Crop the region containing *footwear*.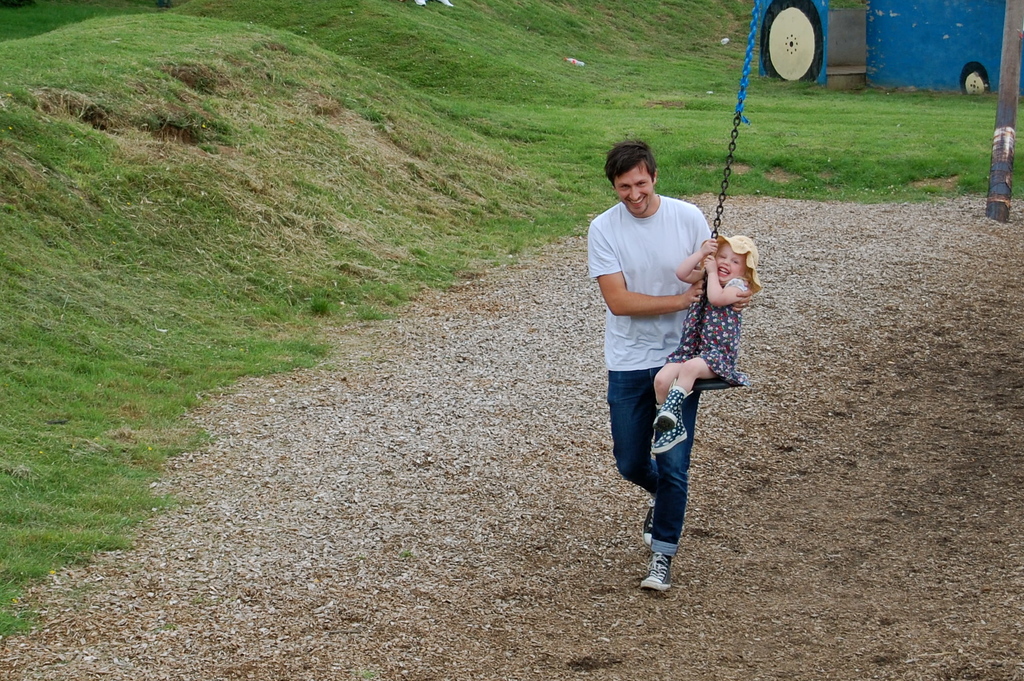
Crop region: [629,538,699,603].
